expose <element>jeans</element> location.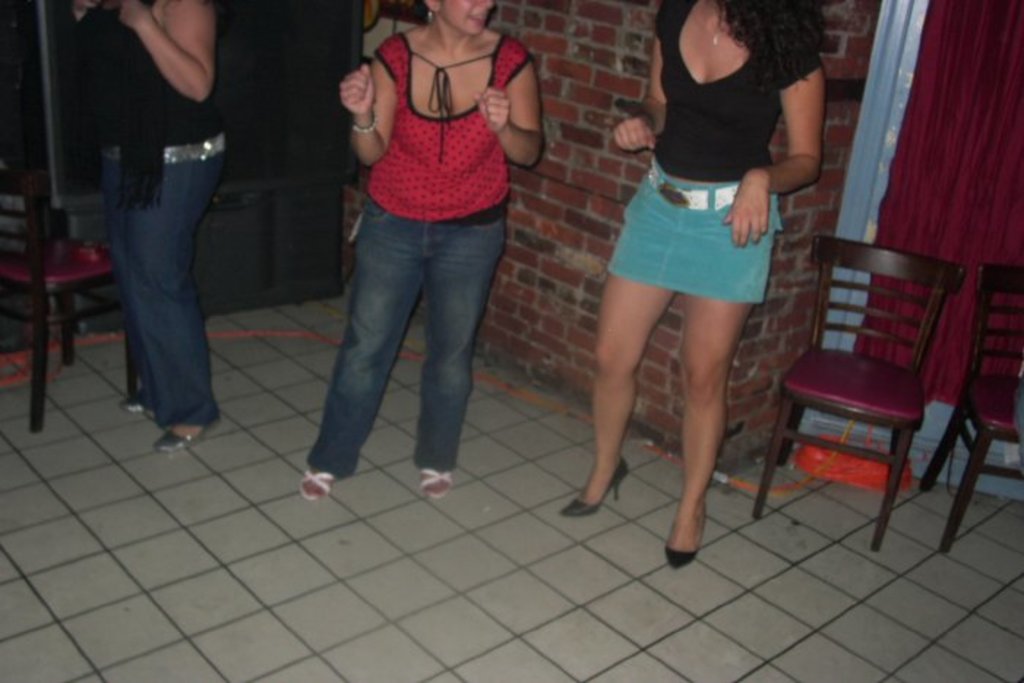
Exposed at 304:195:511:496.
